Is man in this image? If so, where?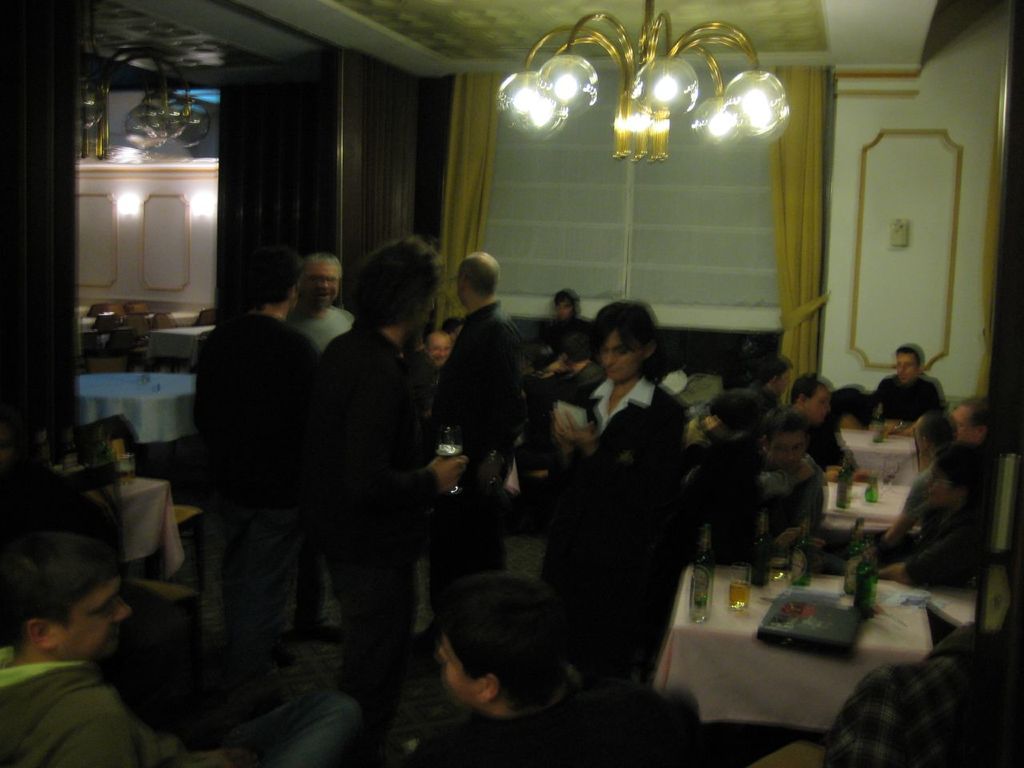
Yes, at [x1=379, y1=553, x2=661, y2=767].
